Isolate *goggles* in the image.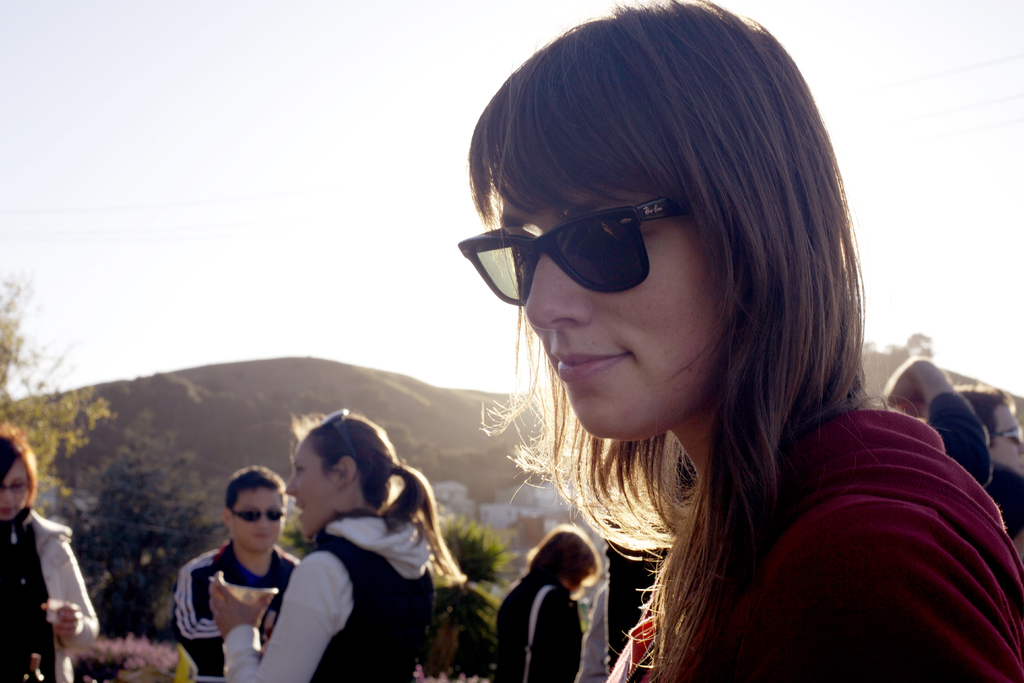
Isolated region: 232, 511, 289, 525.
